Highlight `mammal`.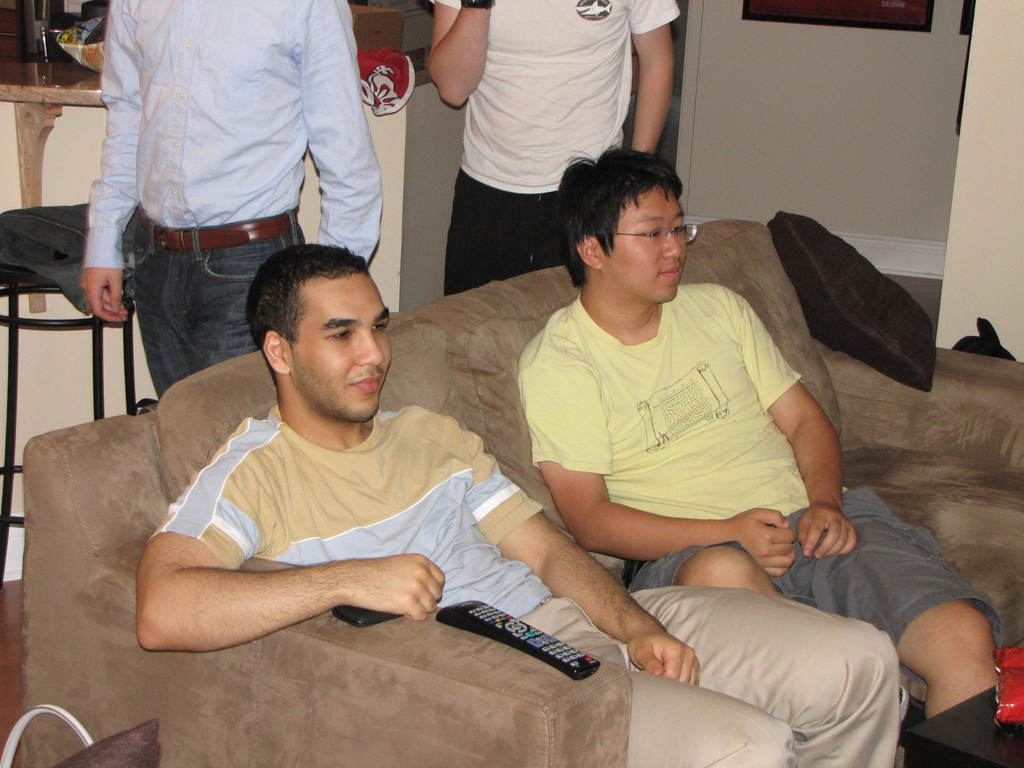
Highlighted region: 427 0 687 295.
